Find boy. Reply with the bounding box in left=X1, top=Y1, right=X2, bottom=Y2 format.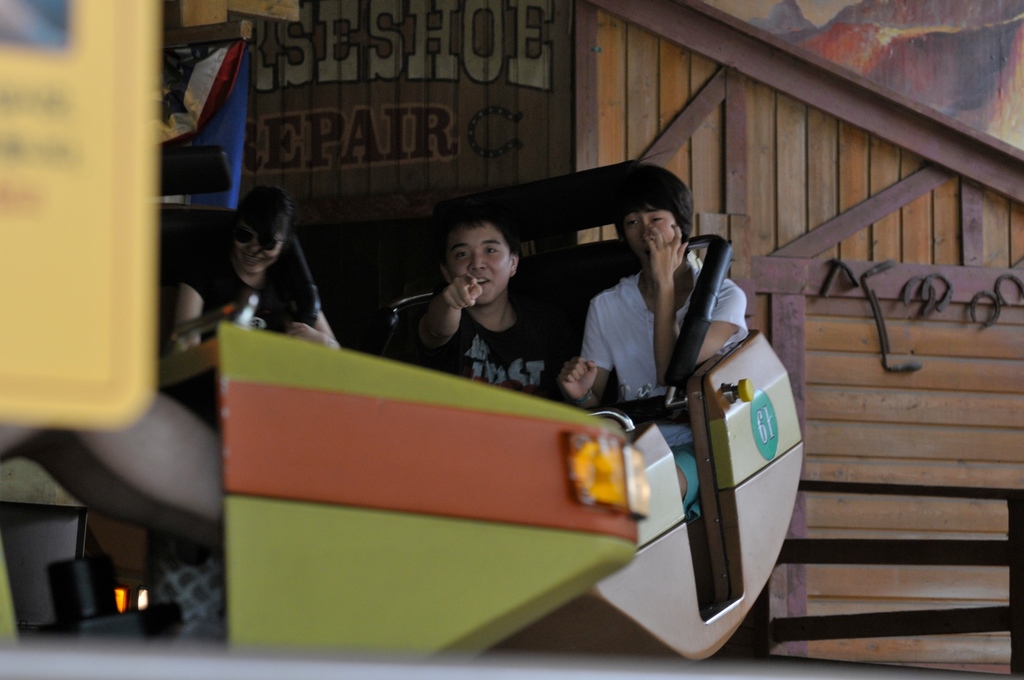
left=398, top=195, right=591, bottom=405.
